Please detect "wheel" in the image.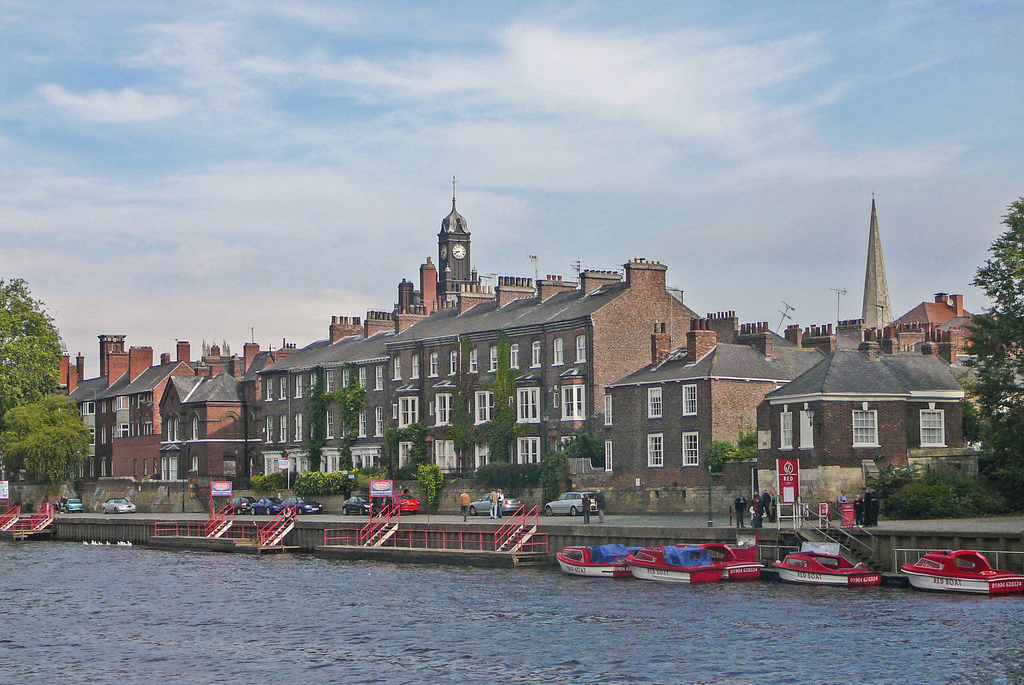
box=[251, 506, 253, 516].
